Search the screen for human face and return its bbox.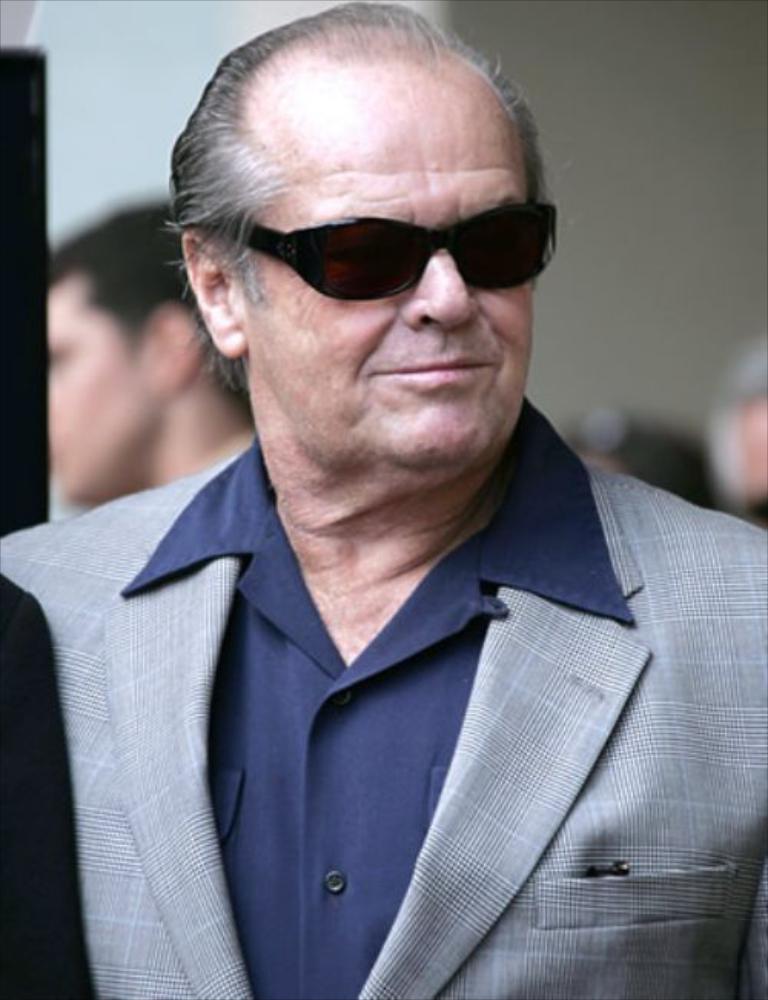
Found: box=[244, 63, 536, 462].
